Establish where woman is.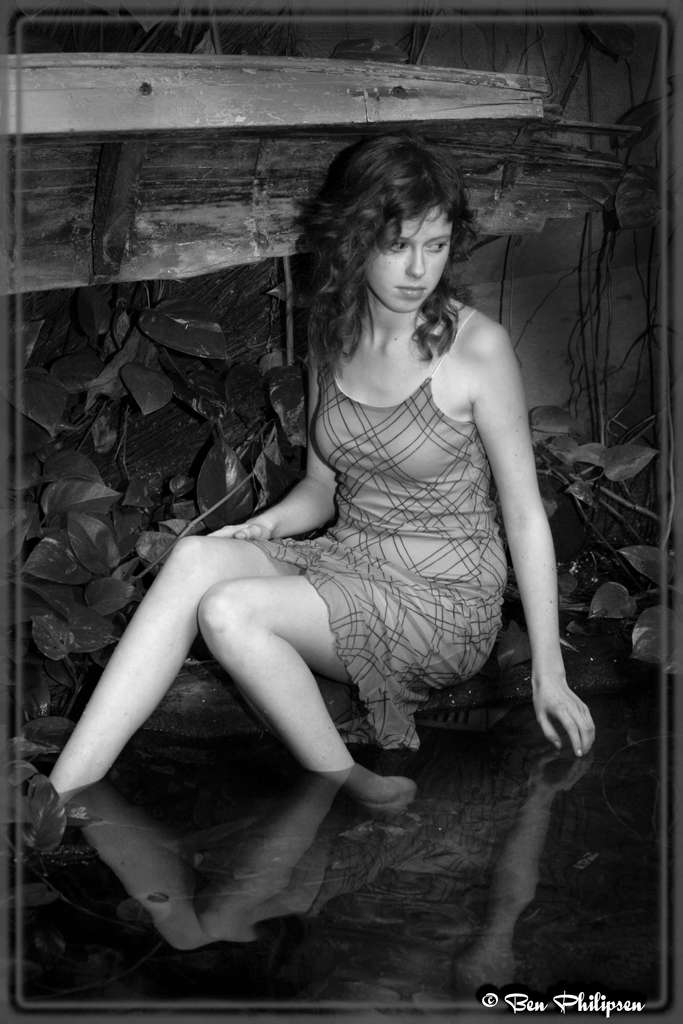
Established at 13,130,586,840.
